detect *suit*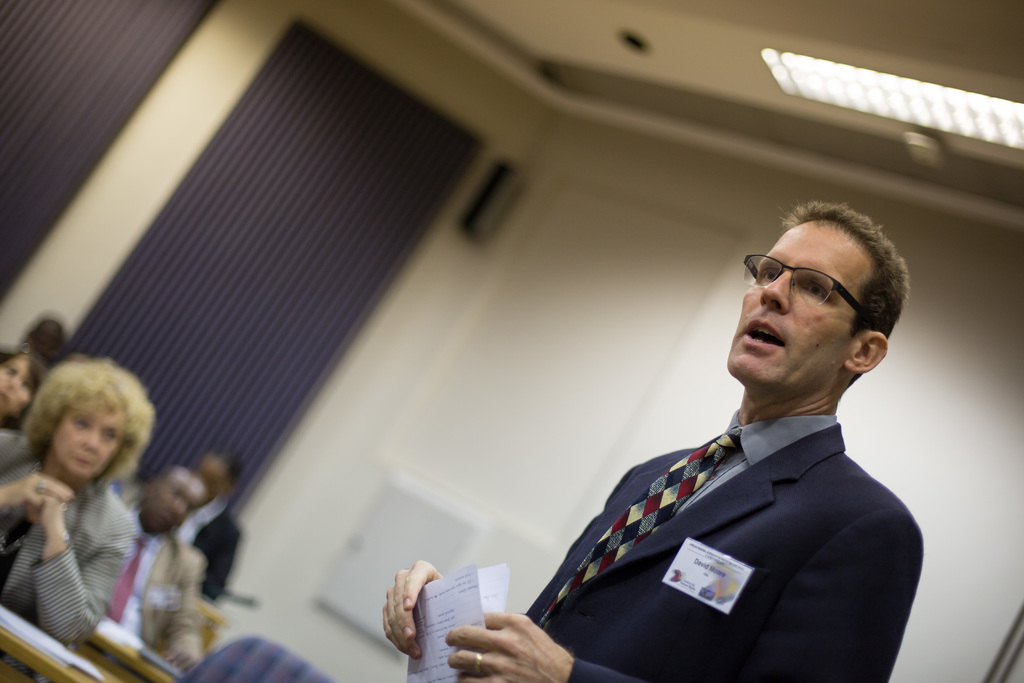
BBox(106, 511, 214, 665)
